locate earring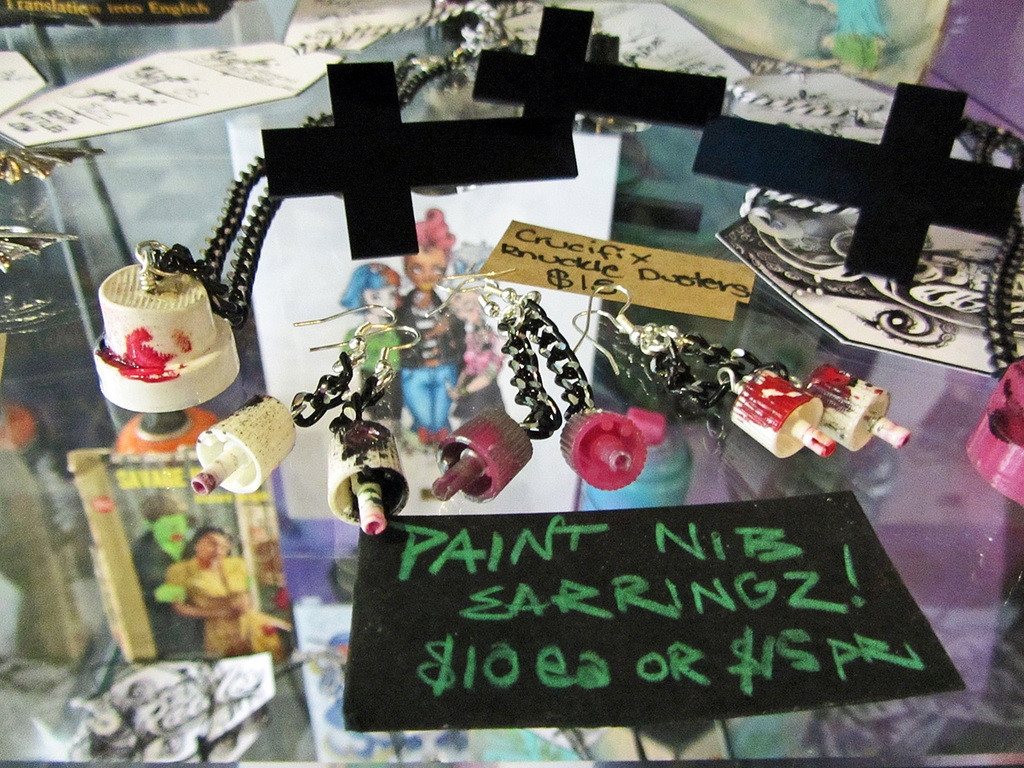
[left=569, top=282, right=910, bottom=451]
